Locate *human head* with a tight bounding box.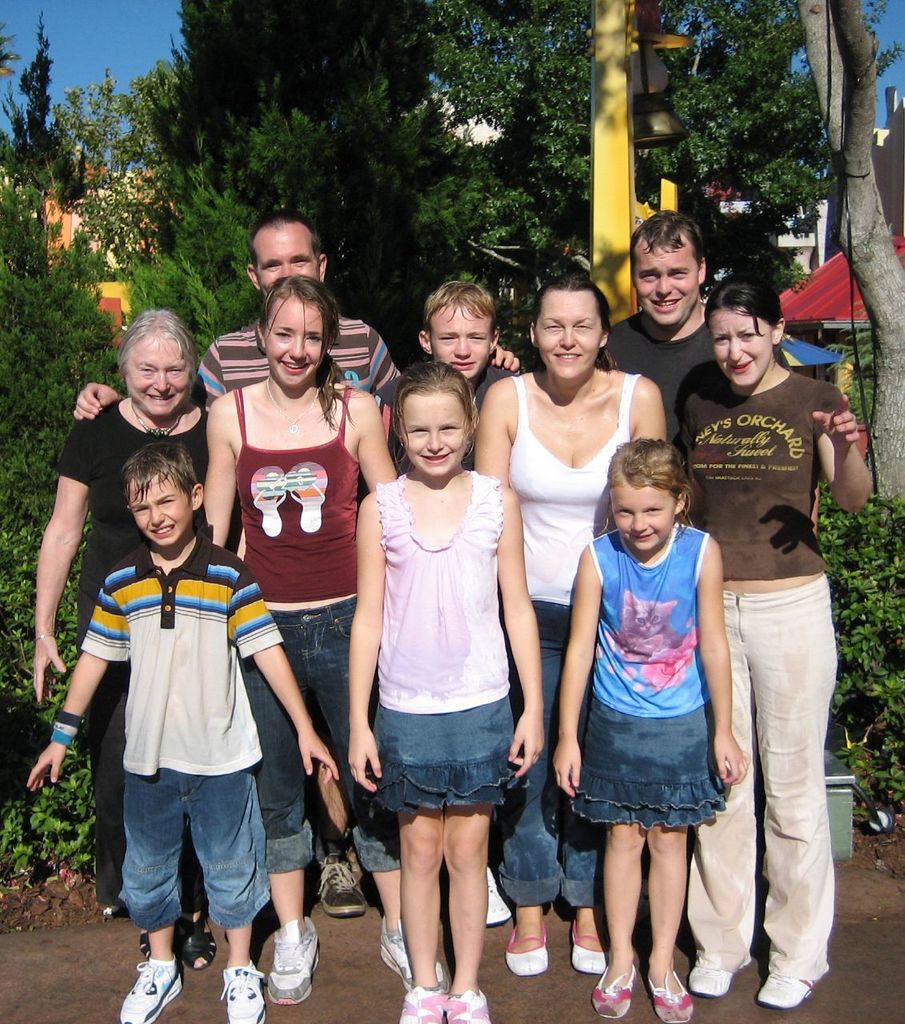
[707, 275, 788, 394].
